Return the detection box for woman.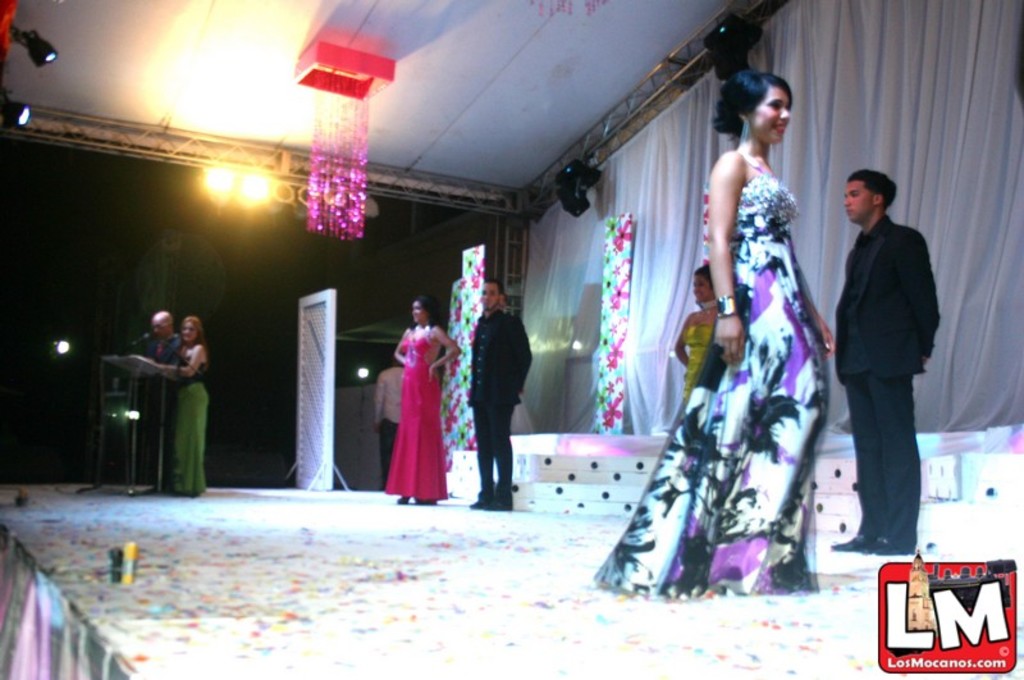
rect(164, 316, 216, 498).
